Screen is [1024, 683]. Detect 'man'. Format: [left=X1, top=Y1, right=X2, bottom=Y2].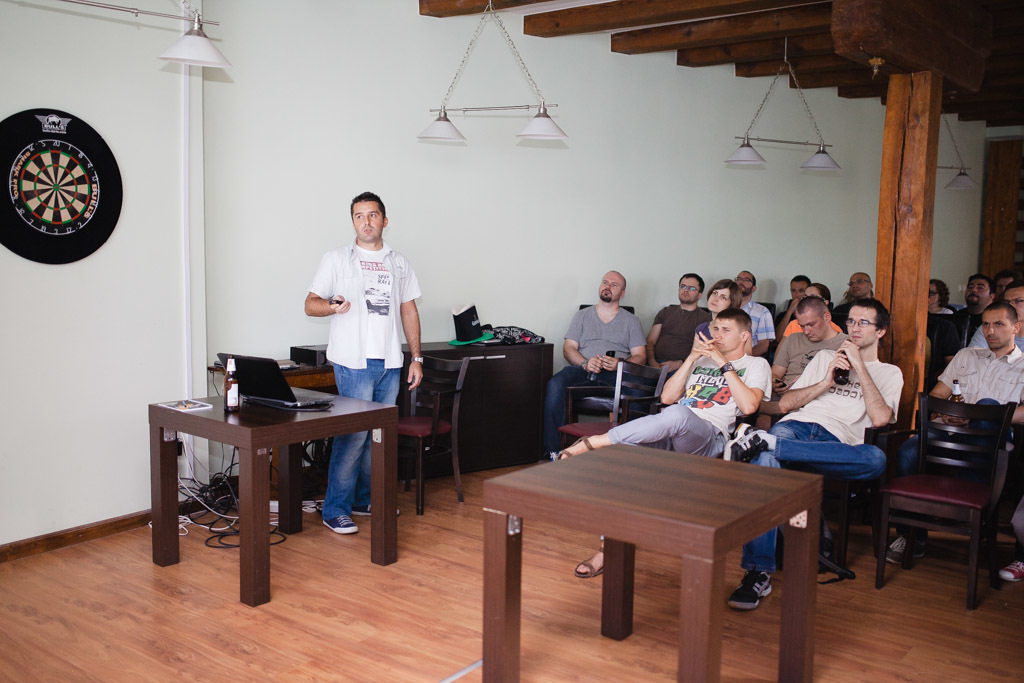
[left=304, top=187, right=425, bottom=535].
